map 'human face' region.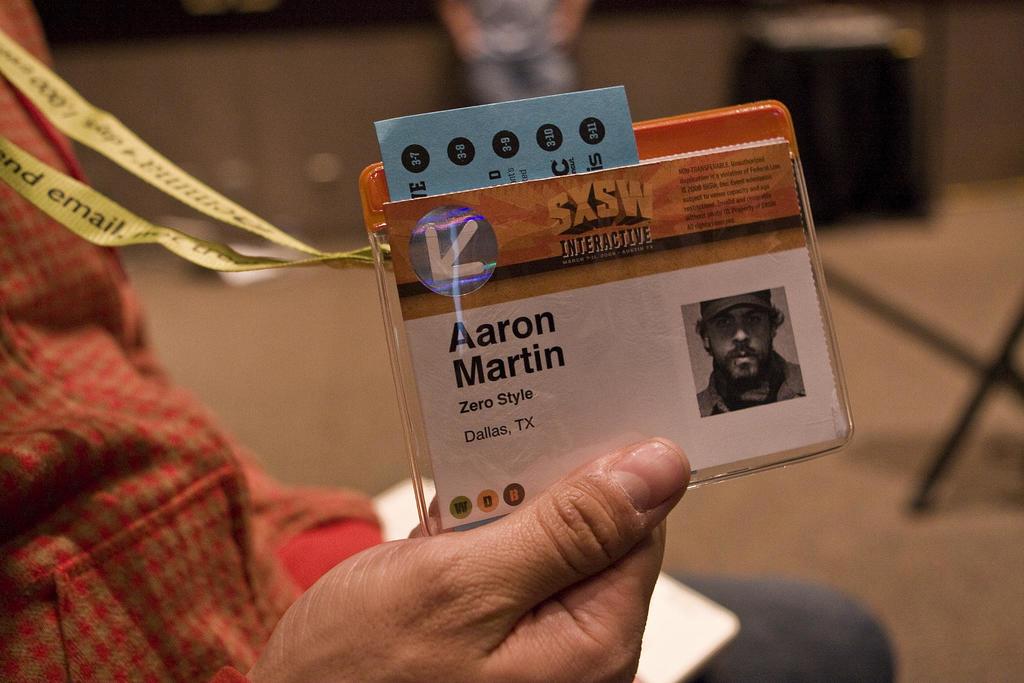
Mapped to 706, 304, 771, 378.
